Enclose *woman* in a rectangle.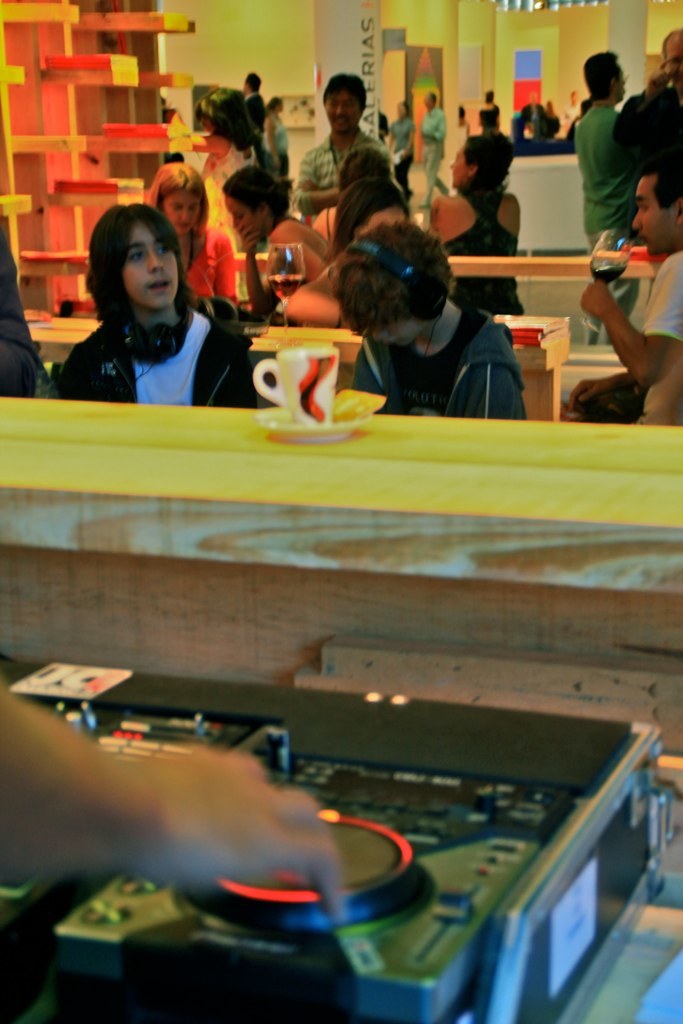
309,144,403,247.
